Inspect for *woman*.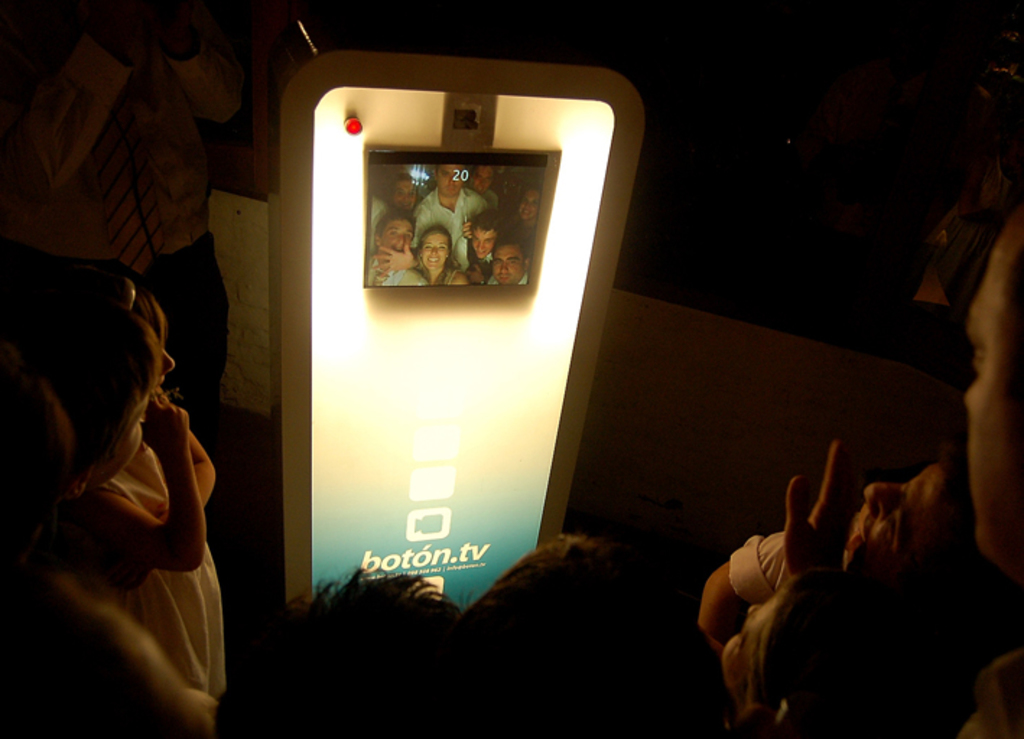
Inspection: <box>413,228,471,286</box>.
